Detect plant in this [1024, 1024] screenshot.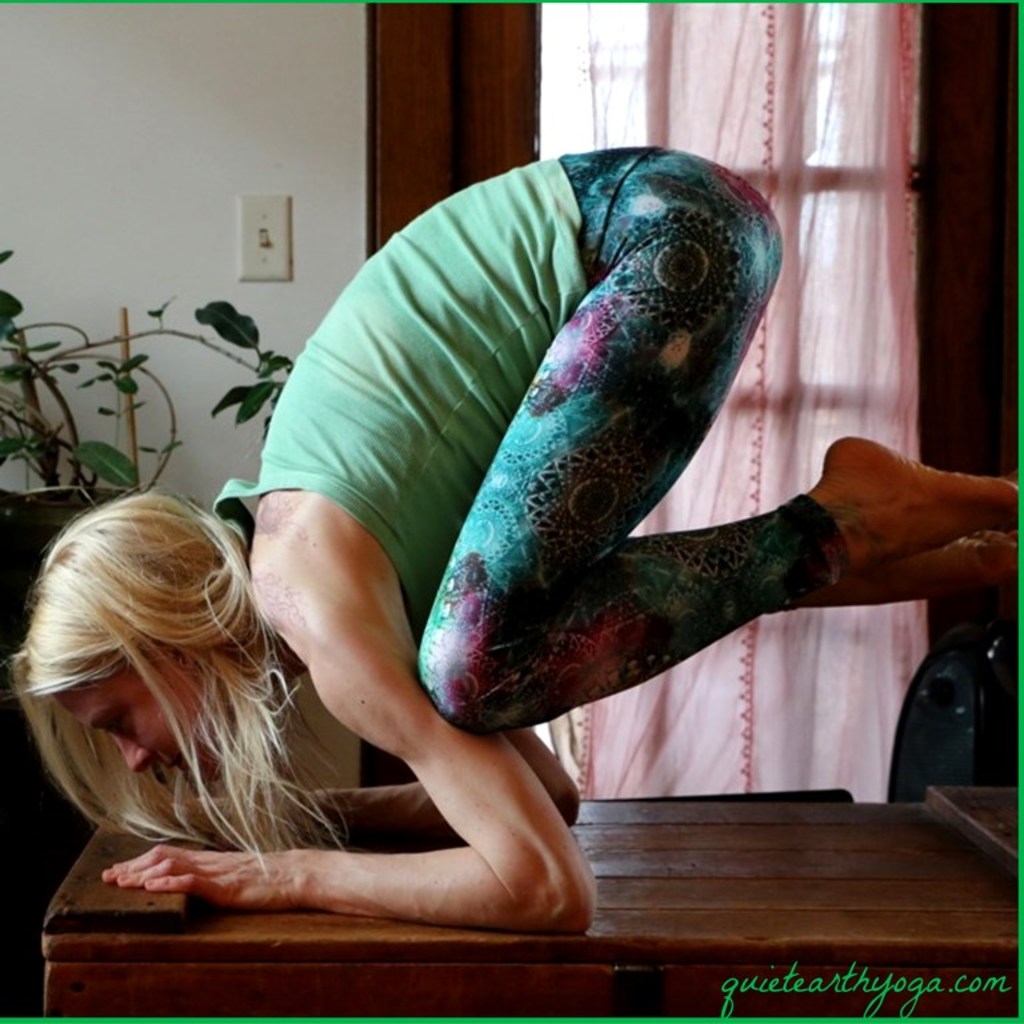
Detection: left=0, top=224, right=304, bottom=815.
